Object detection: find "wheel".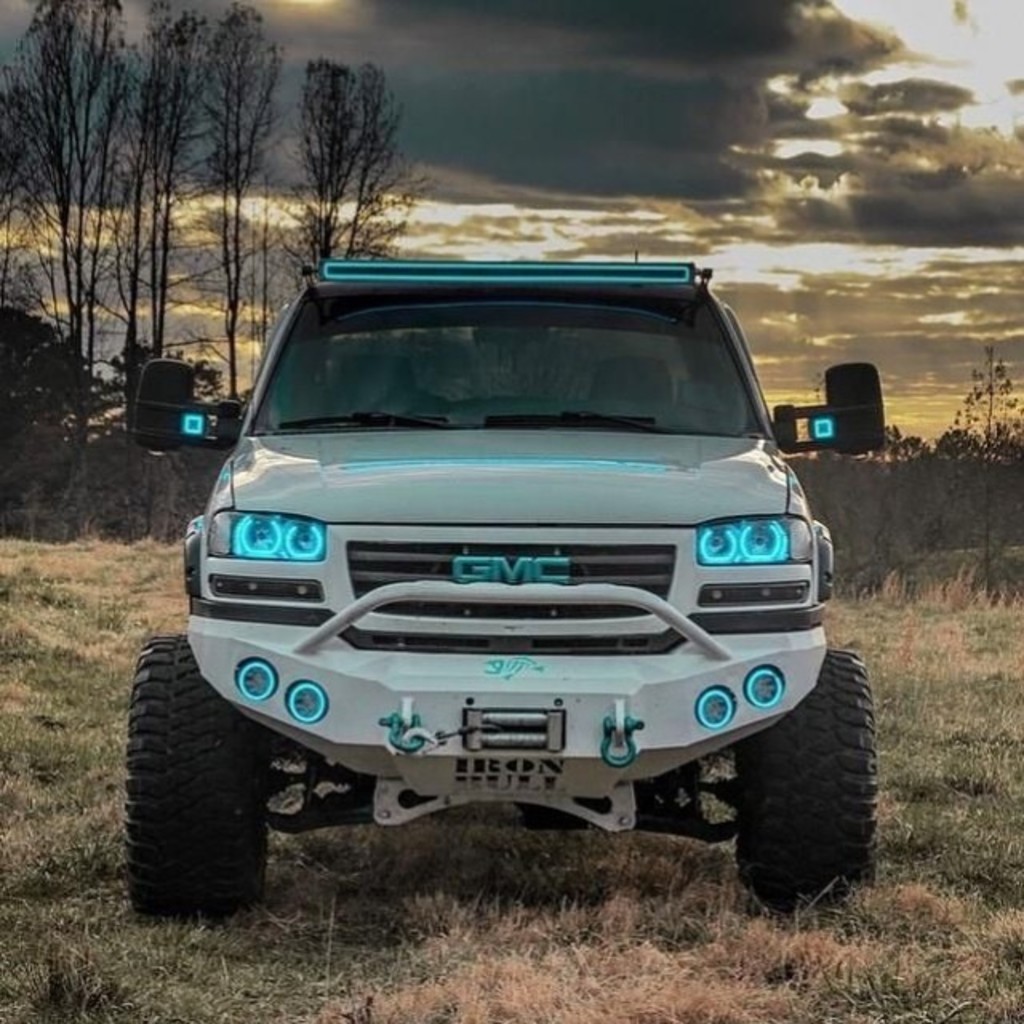
<bbox>725, 653, 878, 930</bbox>.
